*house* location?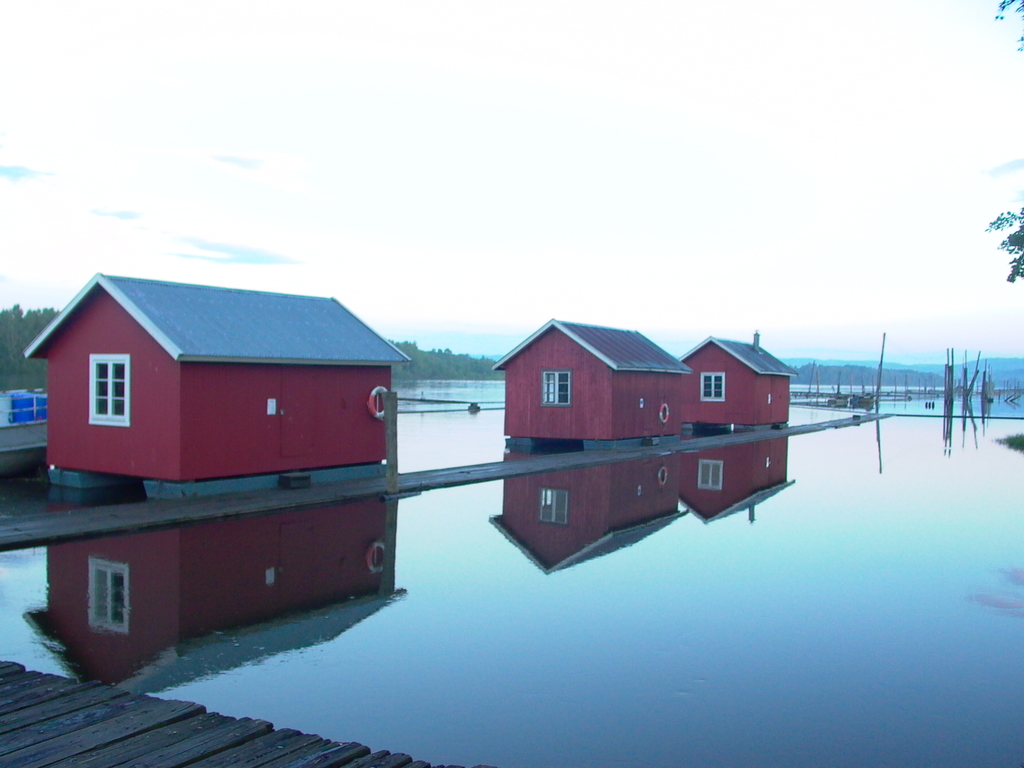
[left=680, top=420, right=792, bottom=524]
